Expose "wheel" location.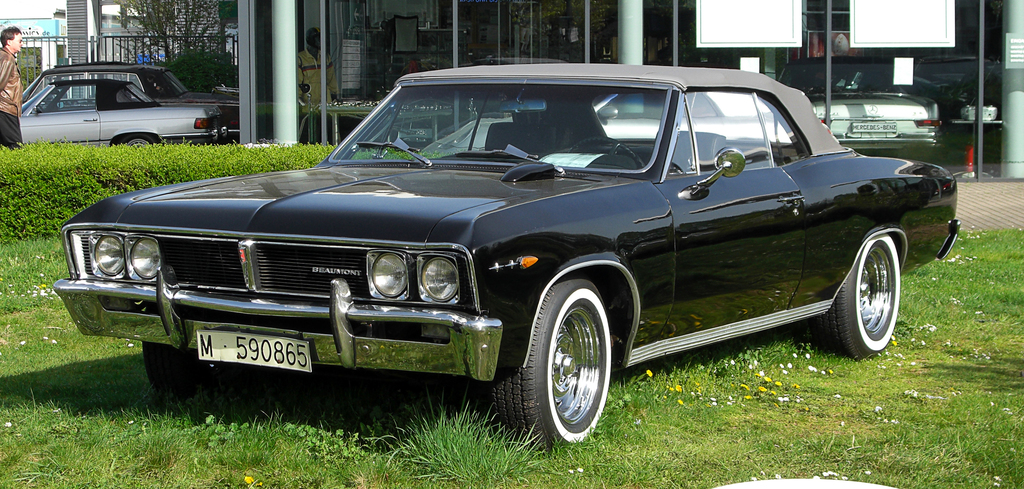
Exposed at x1=487, y1=279, x2=626, y2=461.
